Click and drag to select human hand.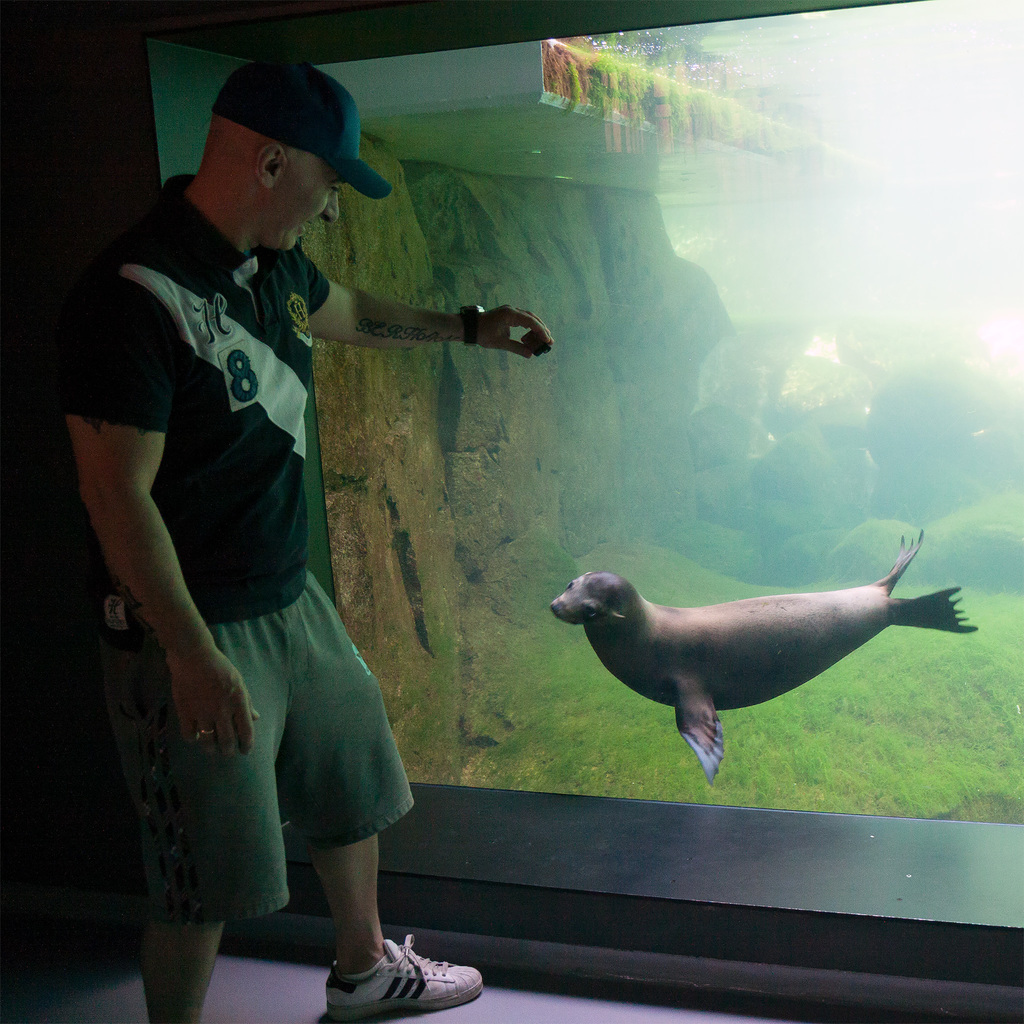
Selection: (125, 615, 222, 790).
